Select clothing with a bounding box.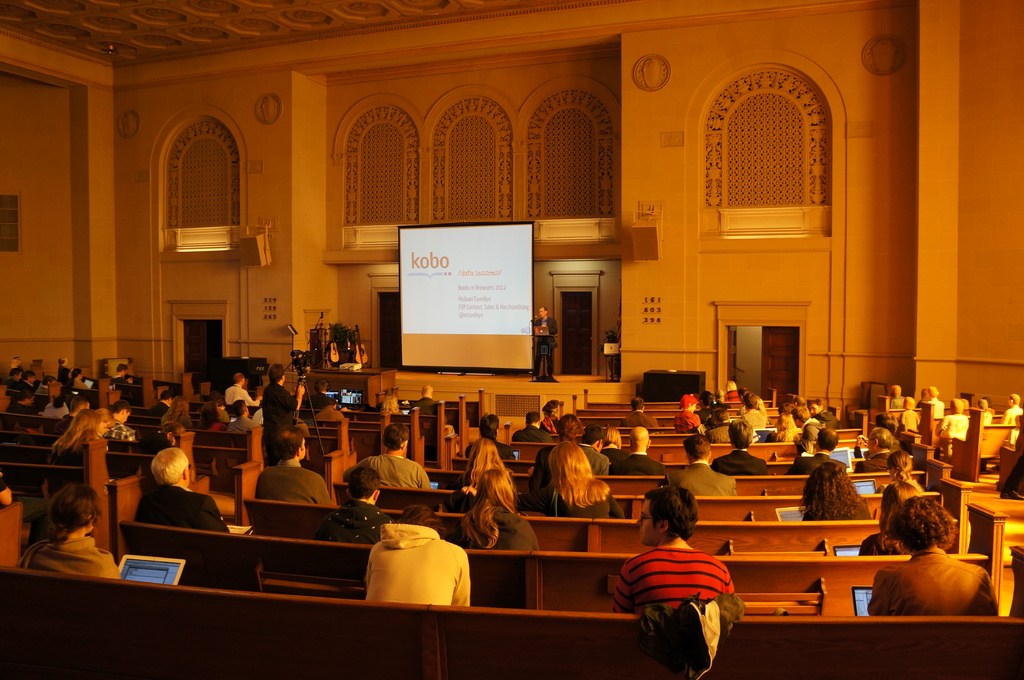
bbox(812, 409, 836, 431).
